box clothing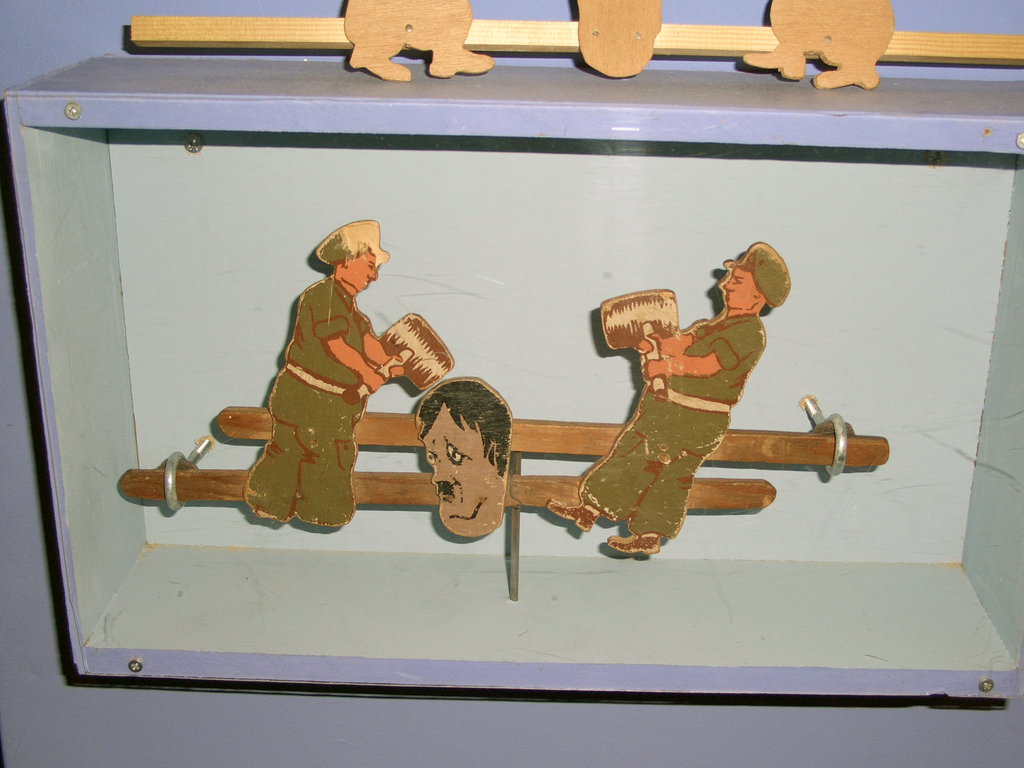
(223, 243, 399, 532)
